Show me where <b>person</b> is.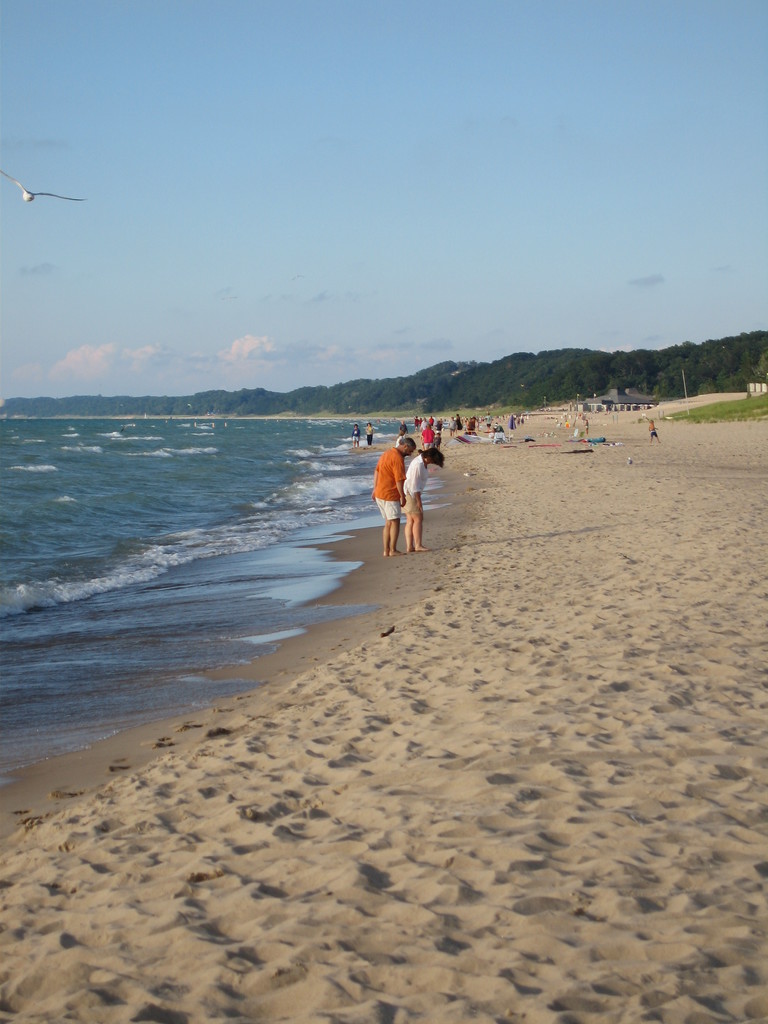
<b>person</b> is at BBox(494, 423, 503, 431).
